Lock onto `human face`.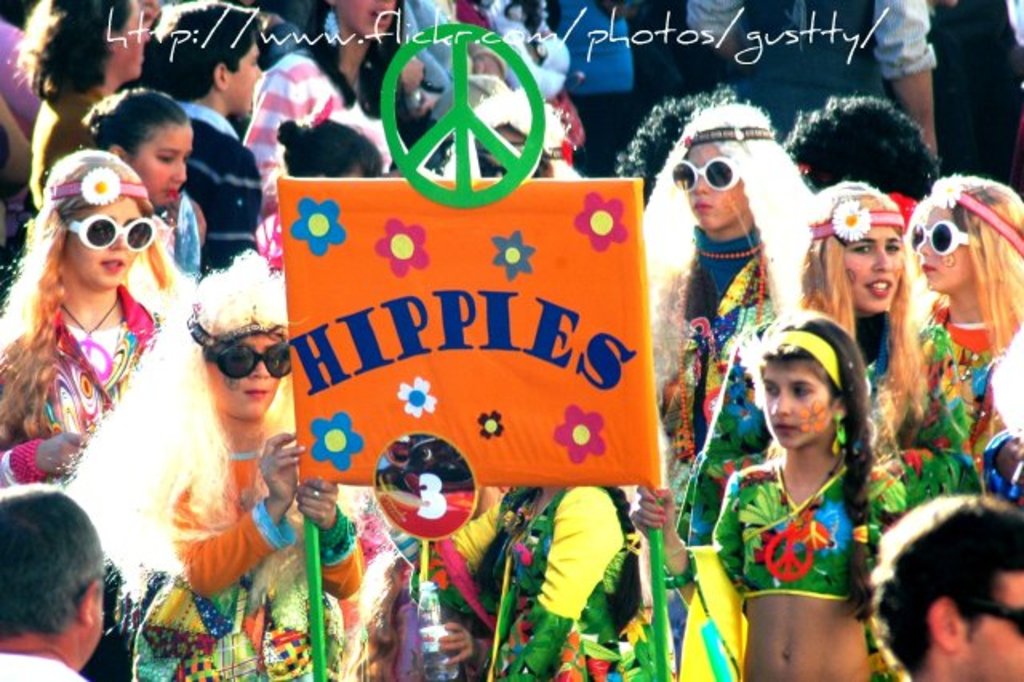
Locked: pyautogui.locateOnScreen(766, 355, 832, 447).
